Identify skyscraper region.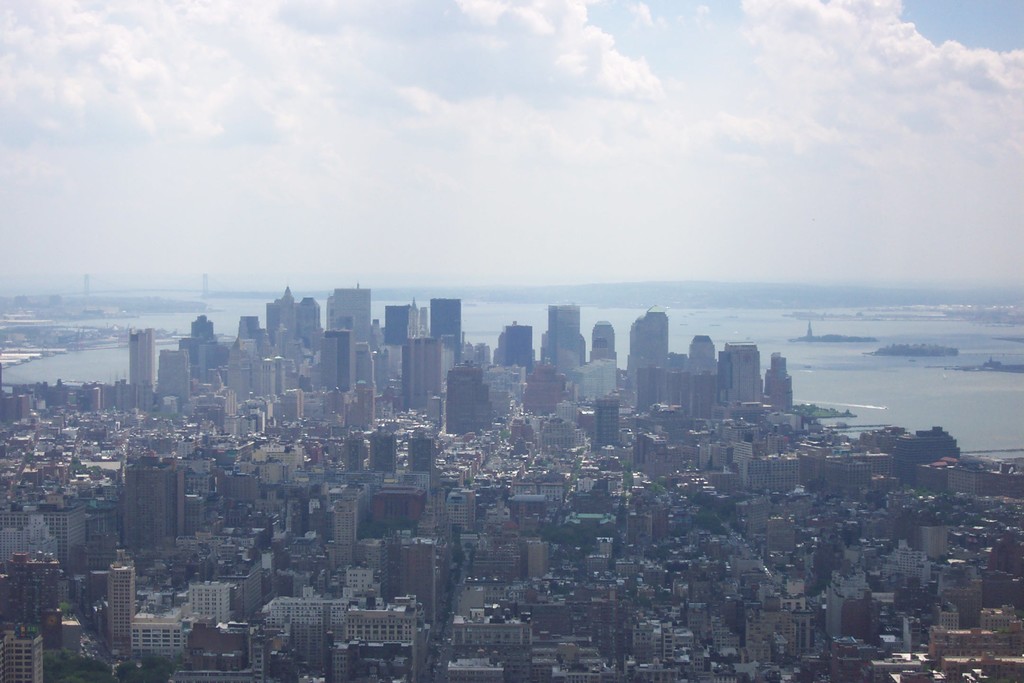
Region: locate(688, 333, 717, 374).
